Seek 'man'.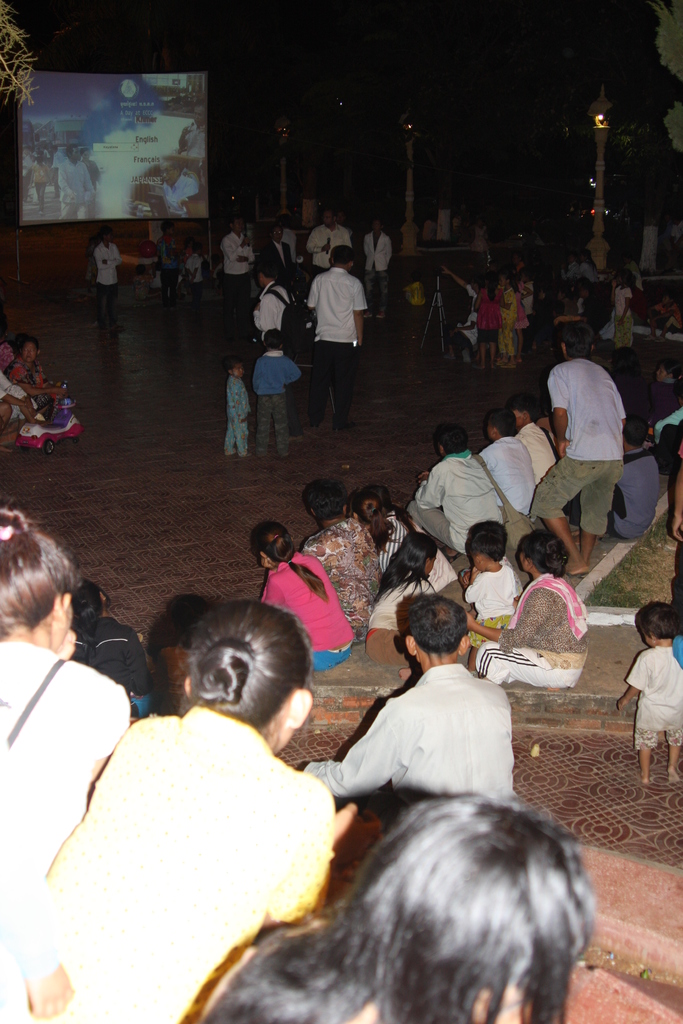
bbox=[153, 218, 181, 303].
